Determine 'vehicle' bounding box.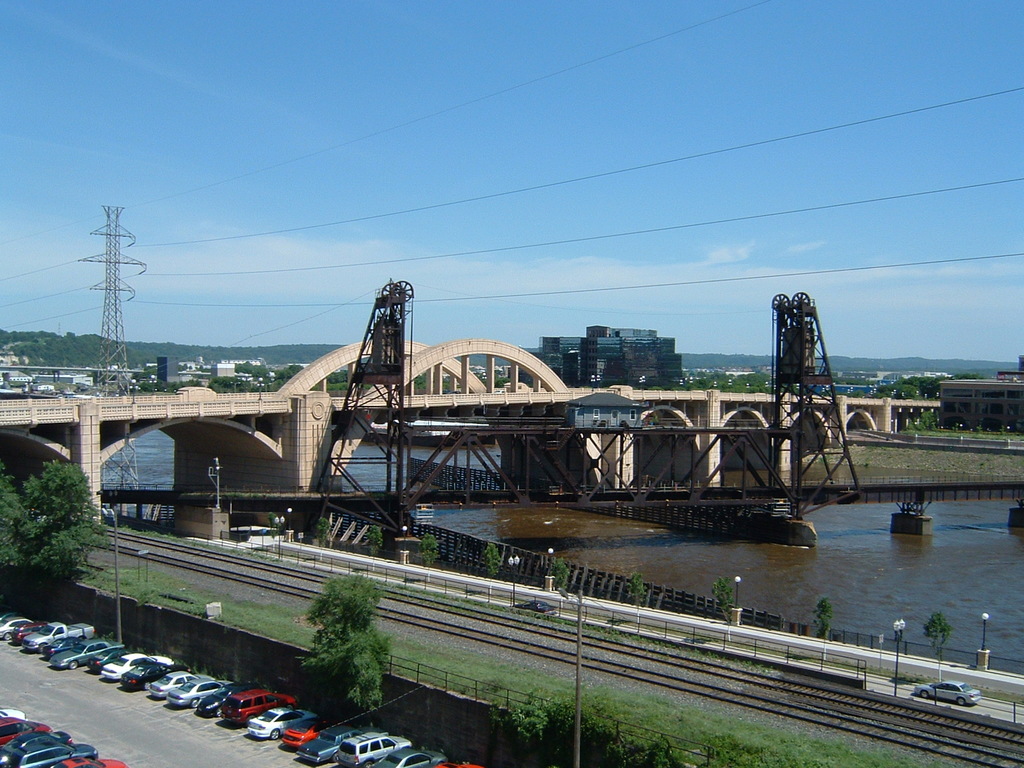
Determined: pyautogui.locateOnScreen(333, 730, 417, 766).
